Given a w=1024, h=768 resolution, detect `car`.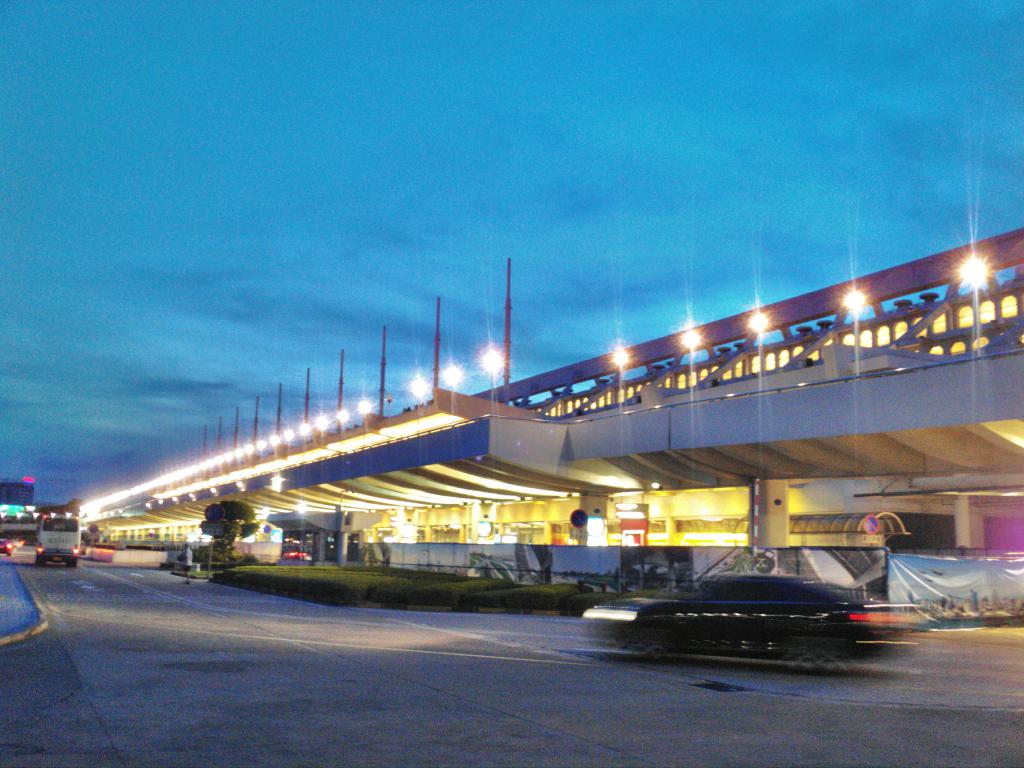
region(284, 547, 305, 561).
